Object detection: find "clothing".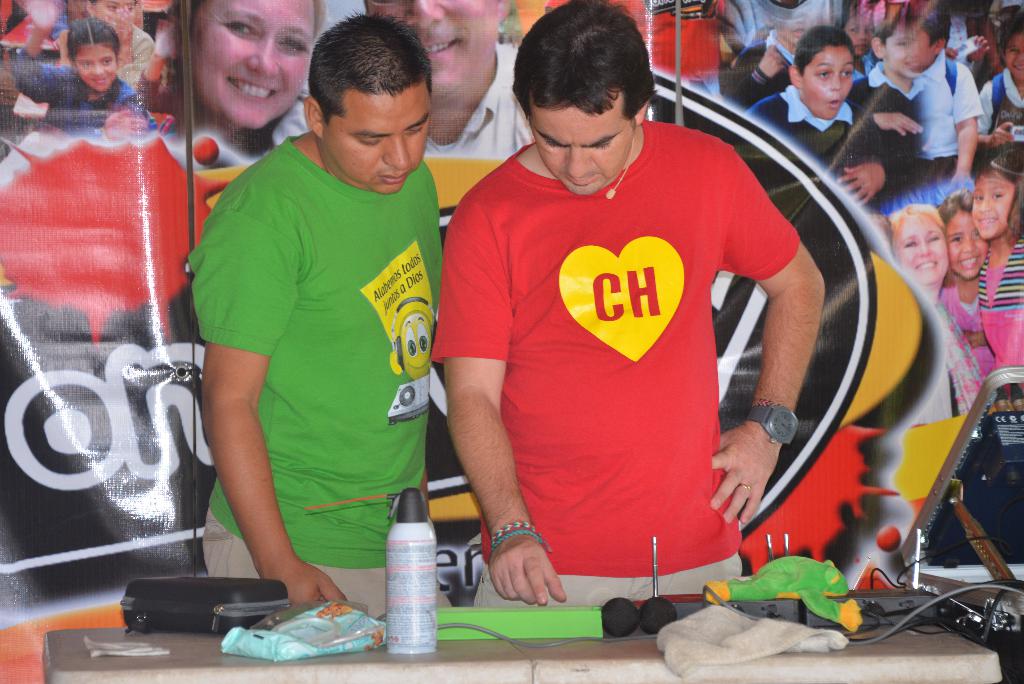
940, 272, 1012, 384.
